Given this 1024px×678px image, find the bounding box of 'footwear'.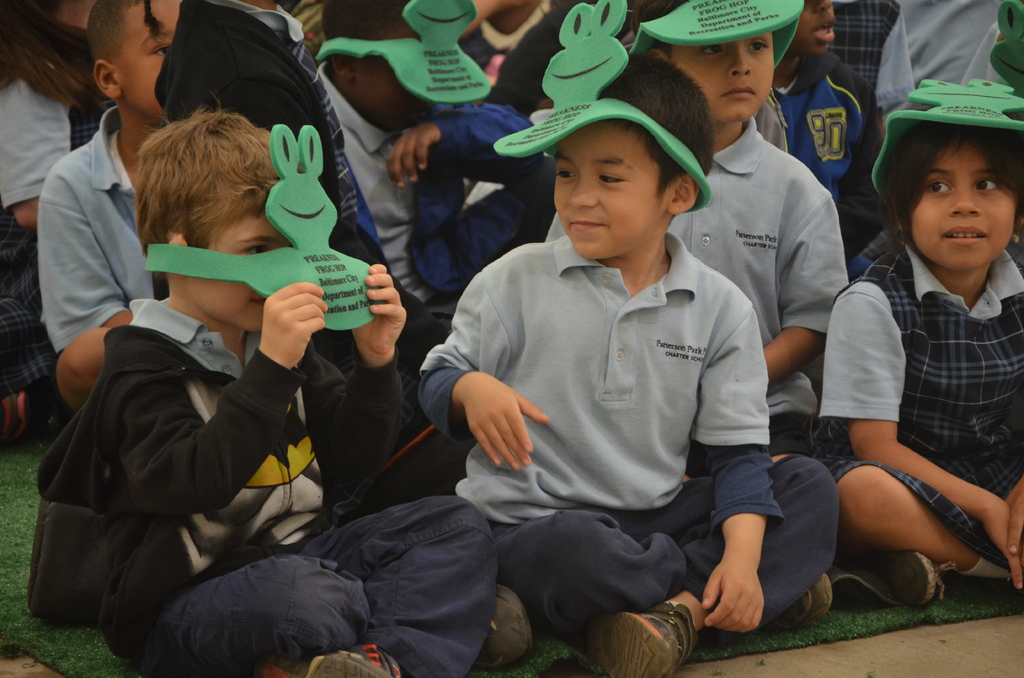
bbox(771, 571, 834, 629).
